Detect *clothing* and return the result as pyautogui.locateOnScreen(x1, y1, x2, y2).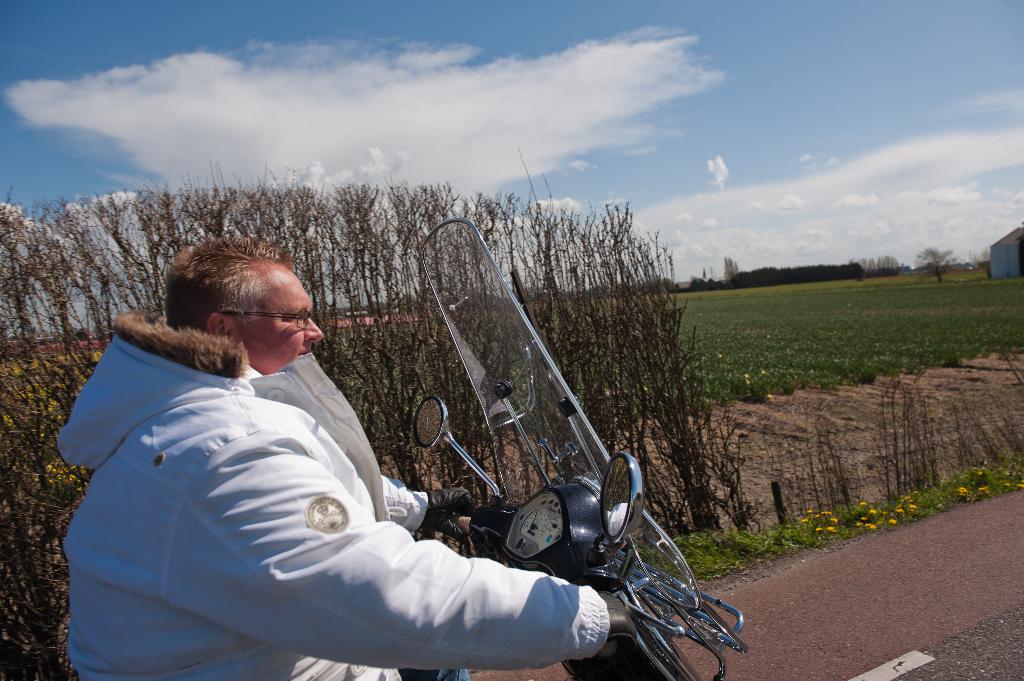
pyautogui.locateOnScreen(106, 303, 568, 657).
